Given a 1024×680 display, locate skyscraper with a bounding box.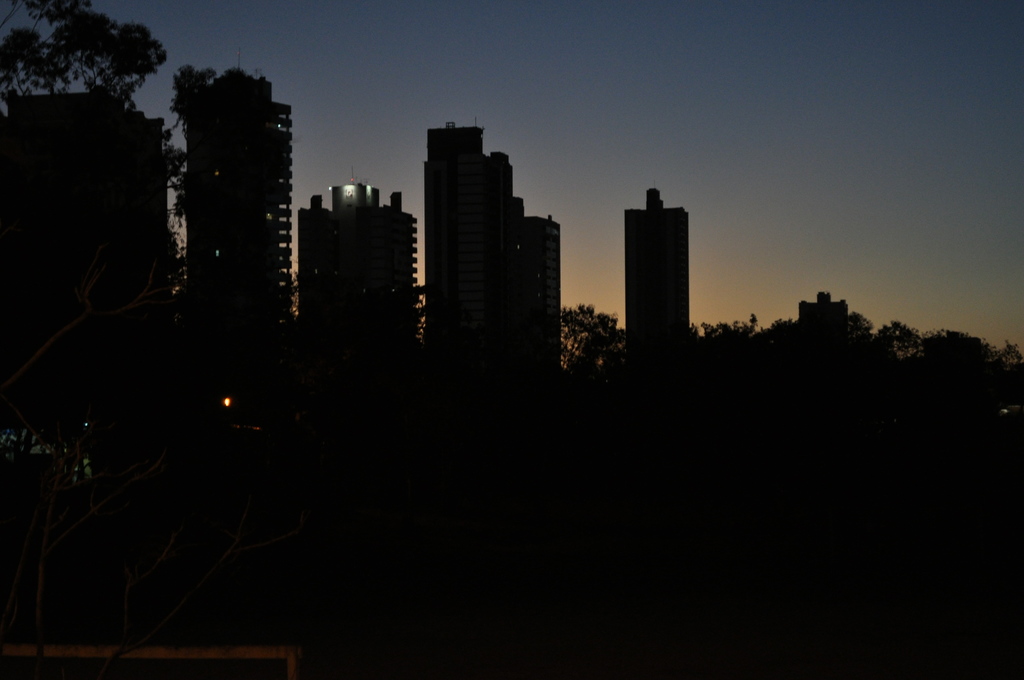
Located: 393:111:569:355.
